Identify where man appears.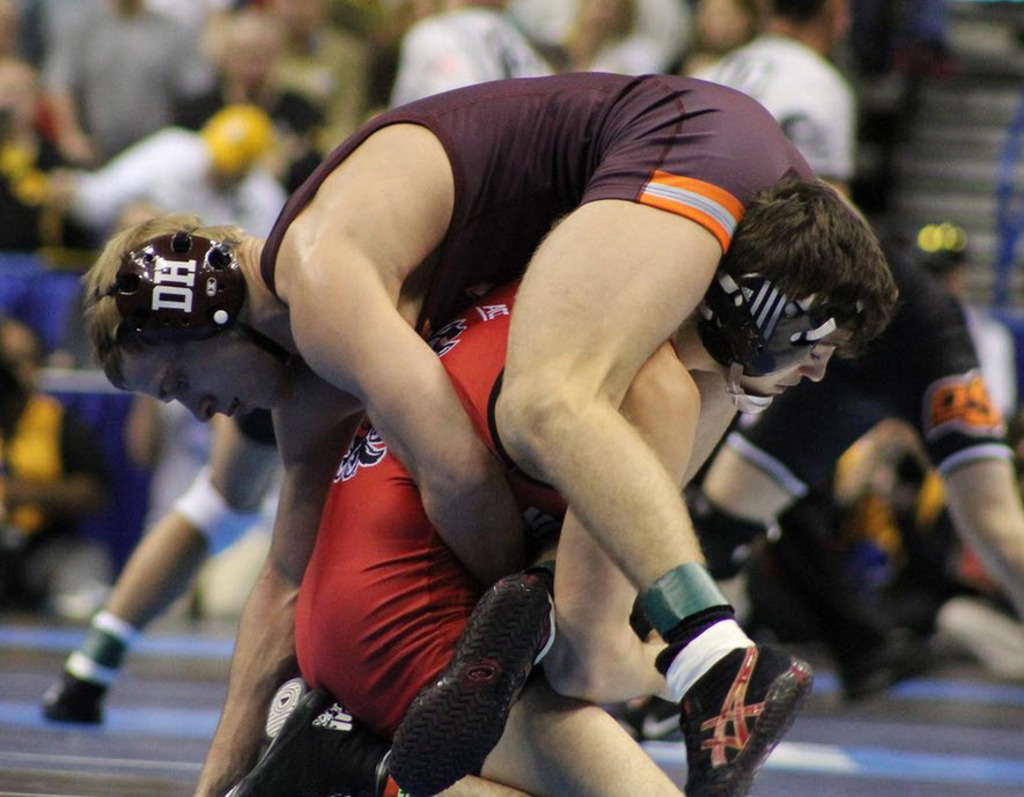
Appears at box(79, 66, 822, 796).
